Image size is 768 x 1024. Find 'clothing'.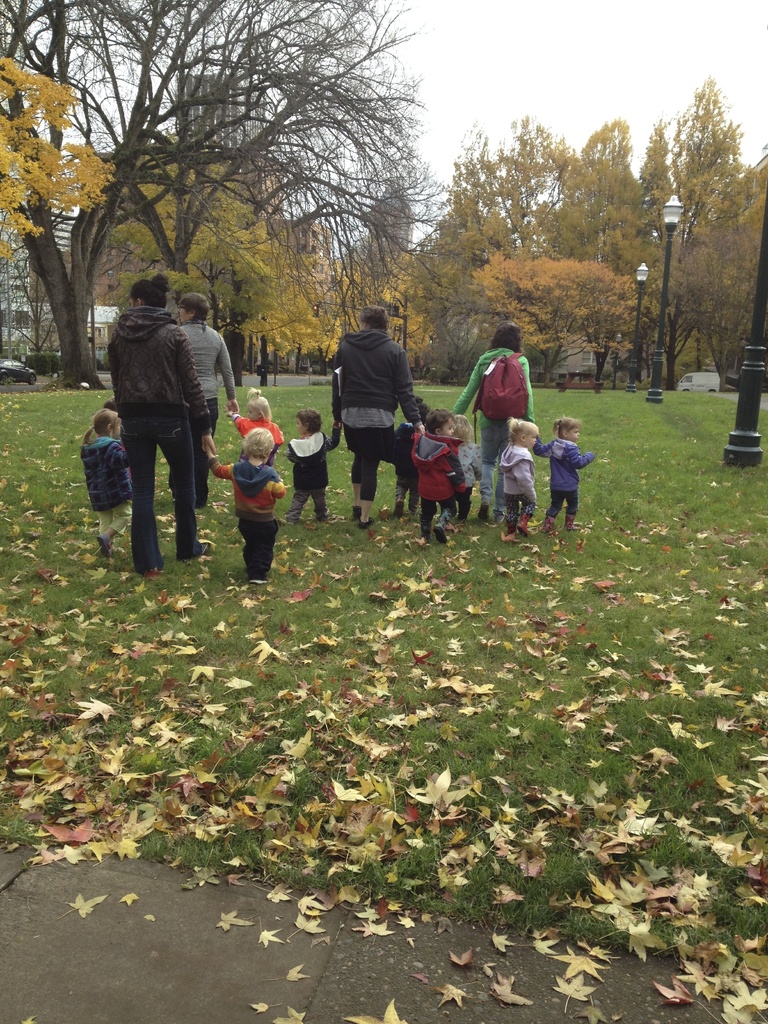
284 417 343 518.
